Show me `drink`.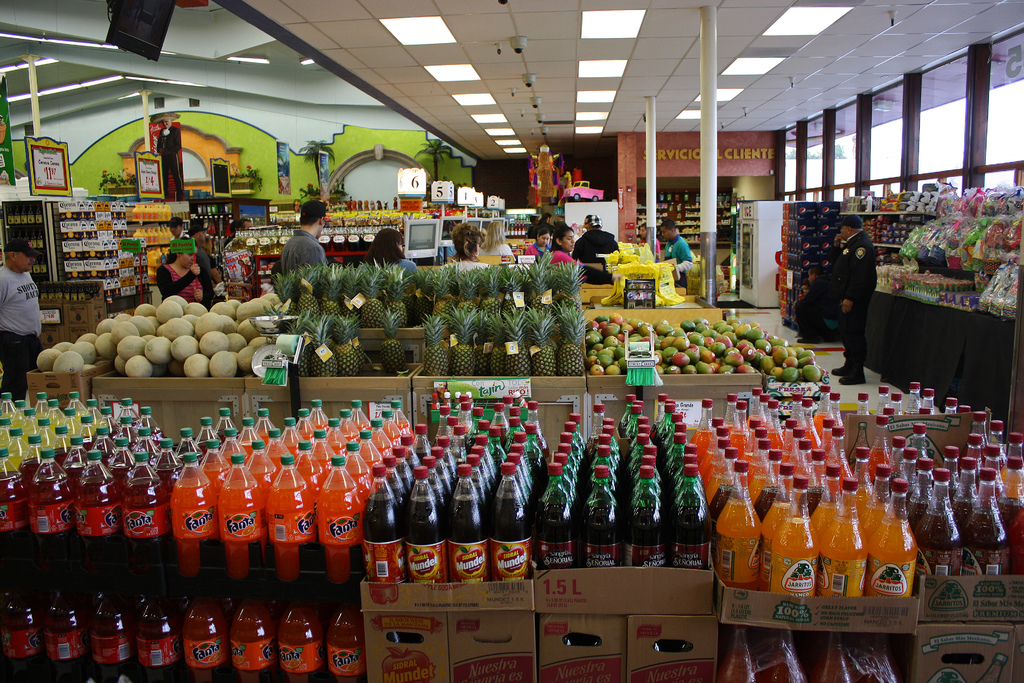
`drink` is here: 265, 454, 316, 577.
